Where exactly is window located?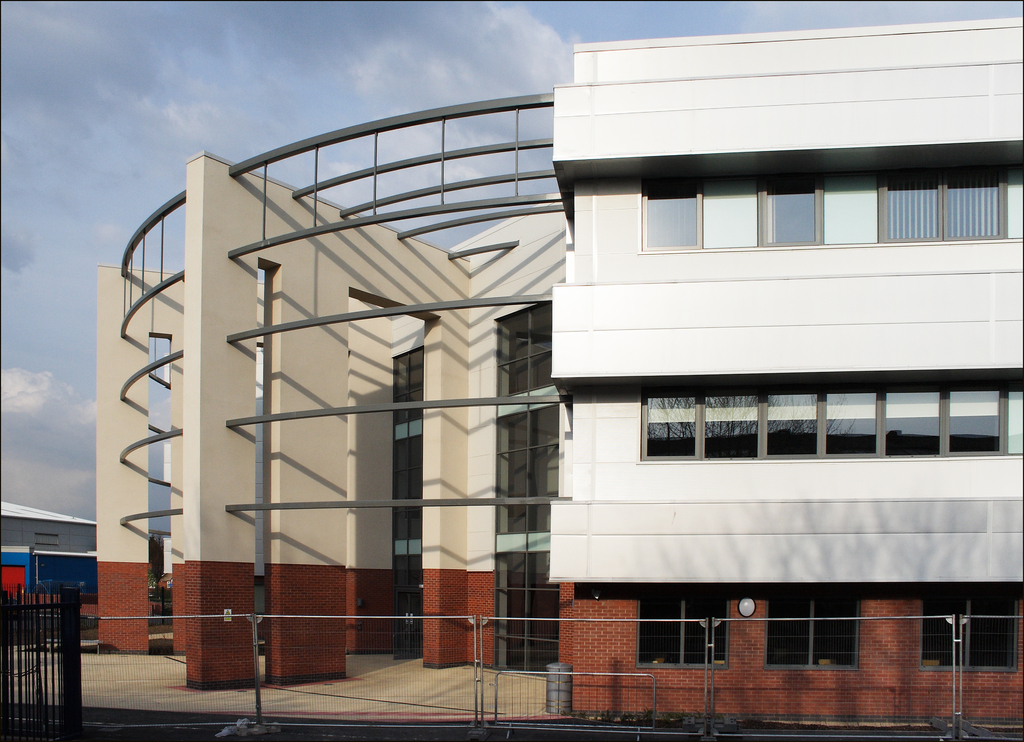
Its bounding box is BBox(776, 596, 872, 682).
